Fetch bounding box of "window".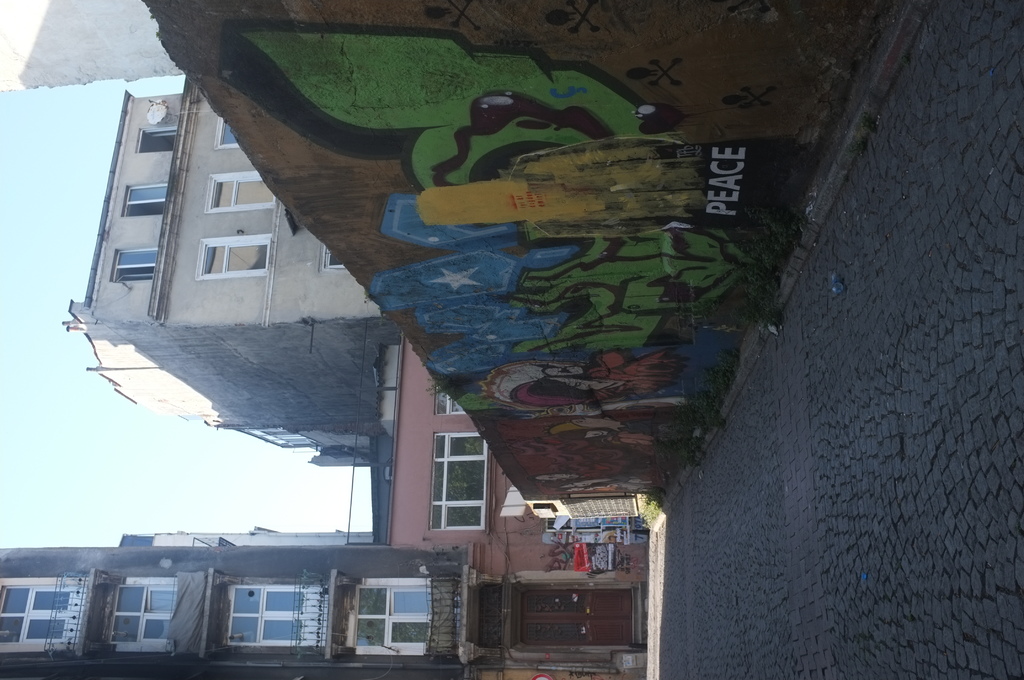
Bbox: (x1=433, y1=387, x2=465, y2=415).
